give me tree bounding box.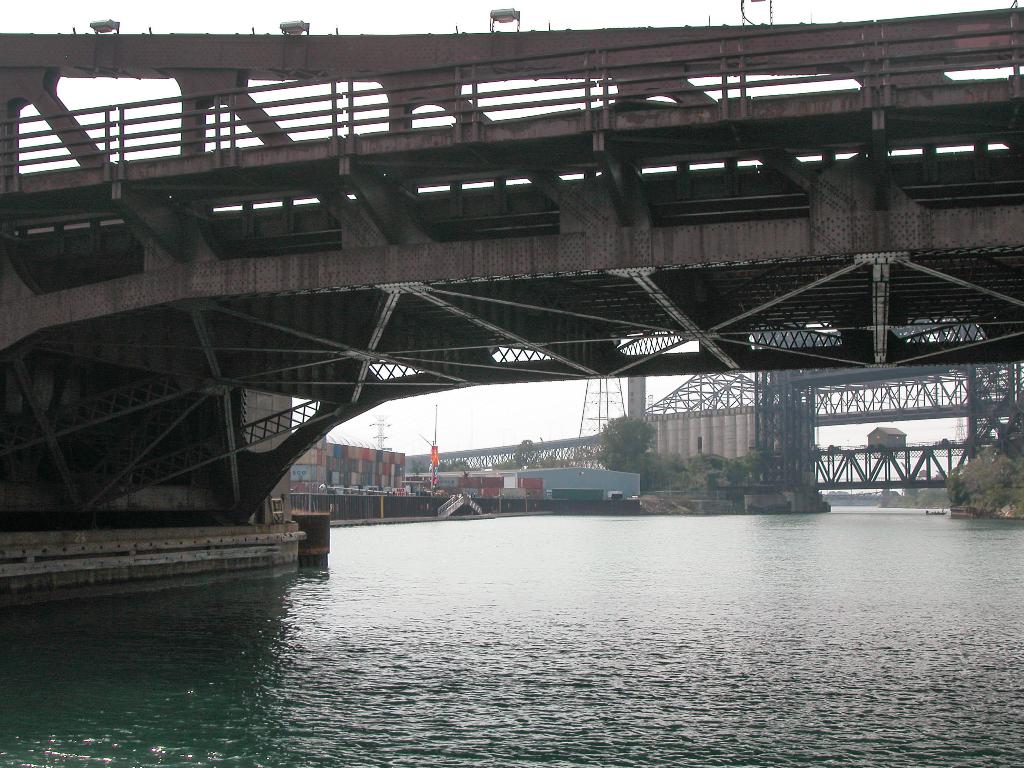
601,414,652,484.
